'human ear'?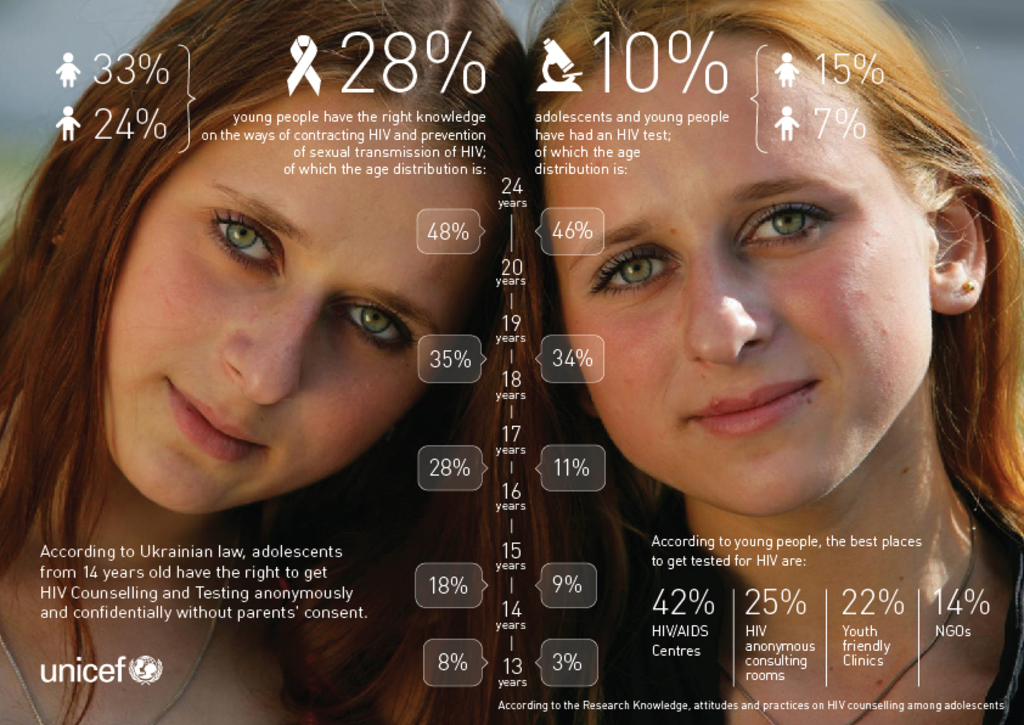
bbox=(928, 174, 986, 315)
